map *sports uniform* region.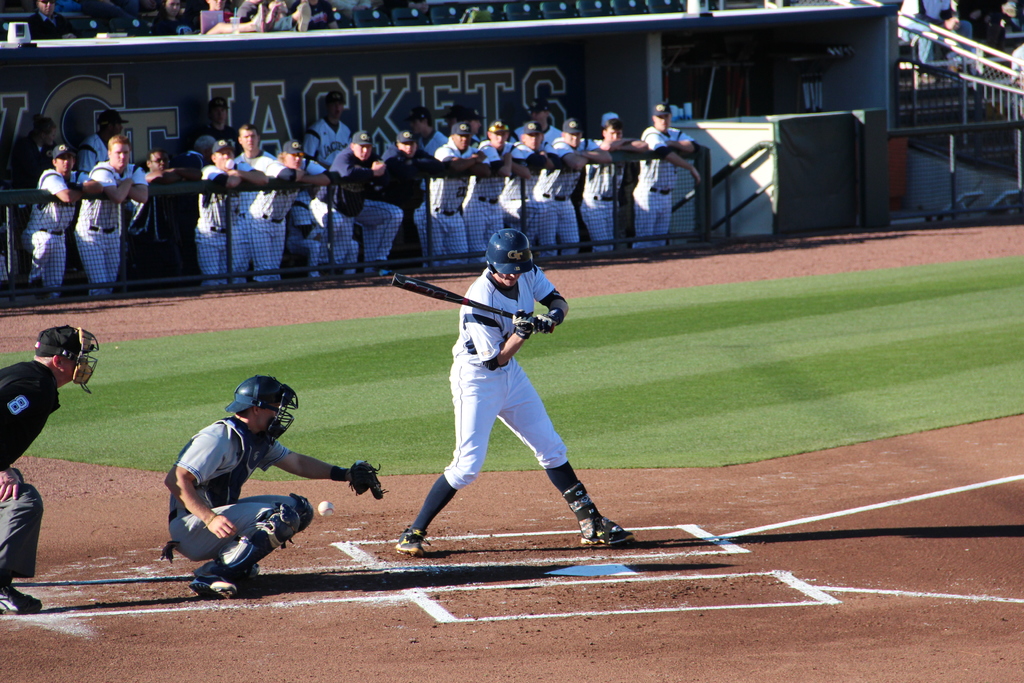
Mapped to 0:325:99:614.
